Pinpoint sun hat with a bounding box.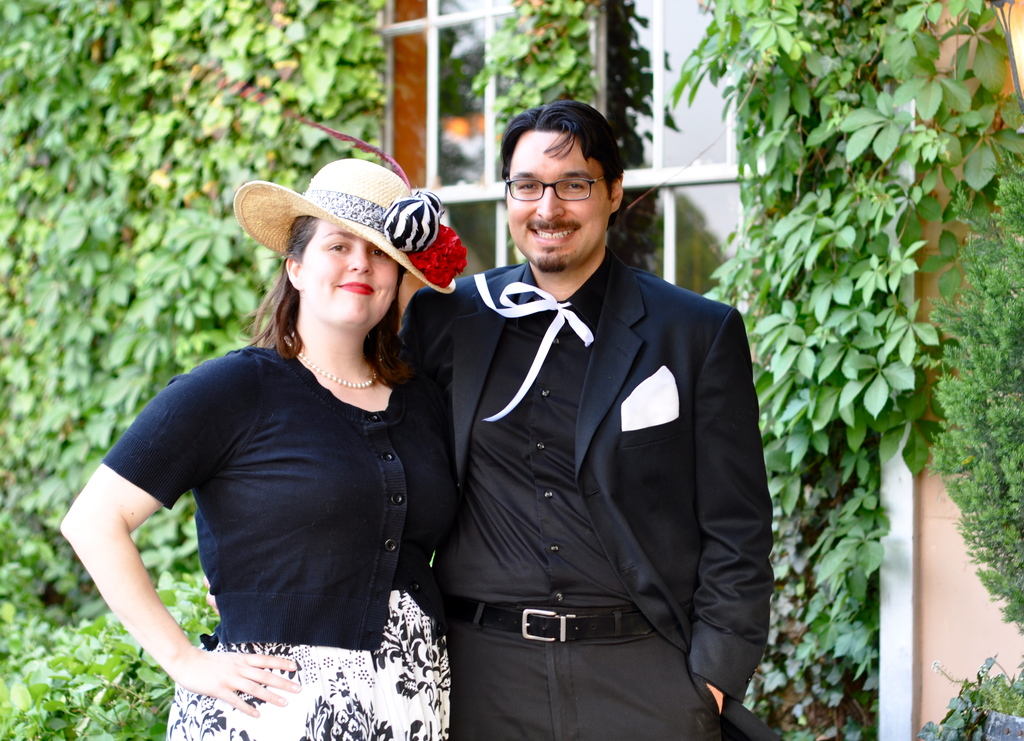
166 53 465 292.
